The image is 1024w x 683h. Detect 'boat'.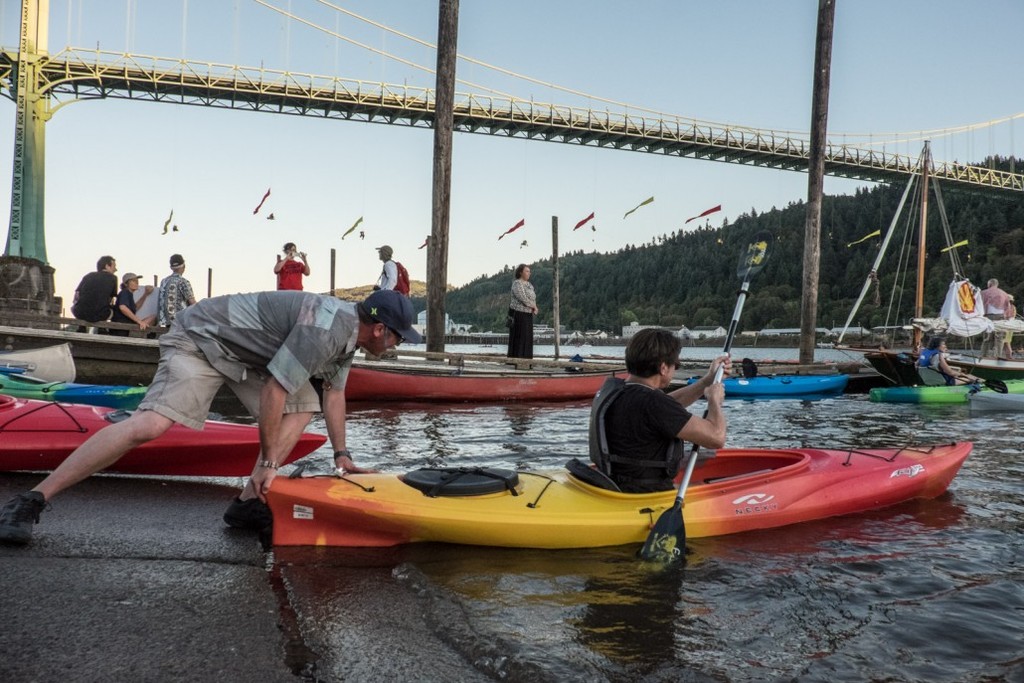
Detection: detection(330, 356, 632, 398).
